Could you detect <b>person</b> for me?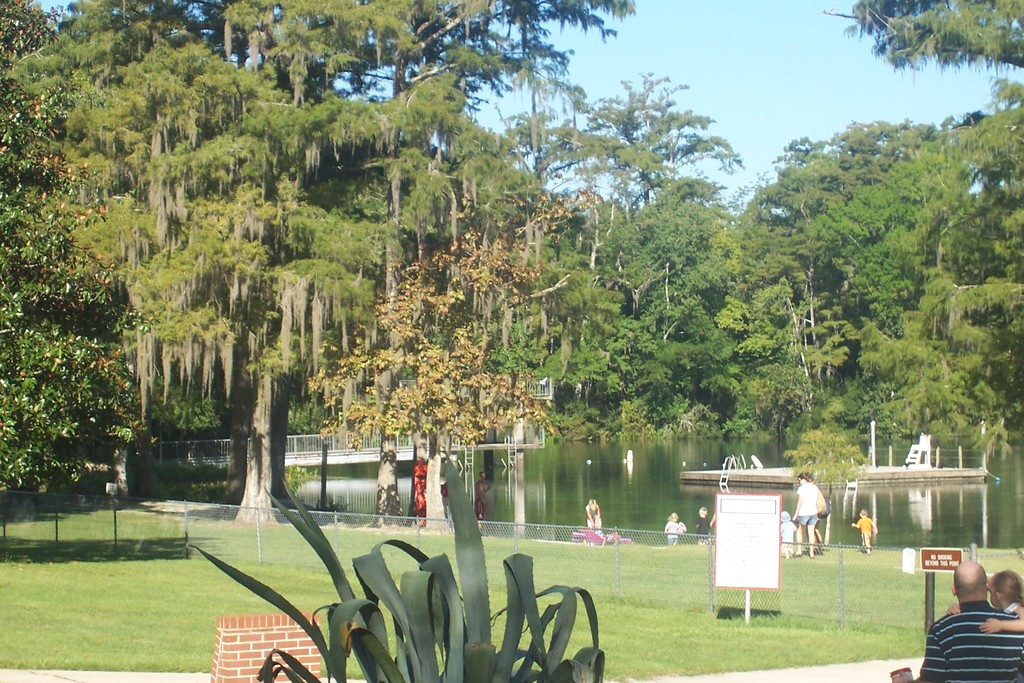
Detection result: 473,470,490,520.
